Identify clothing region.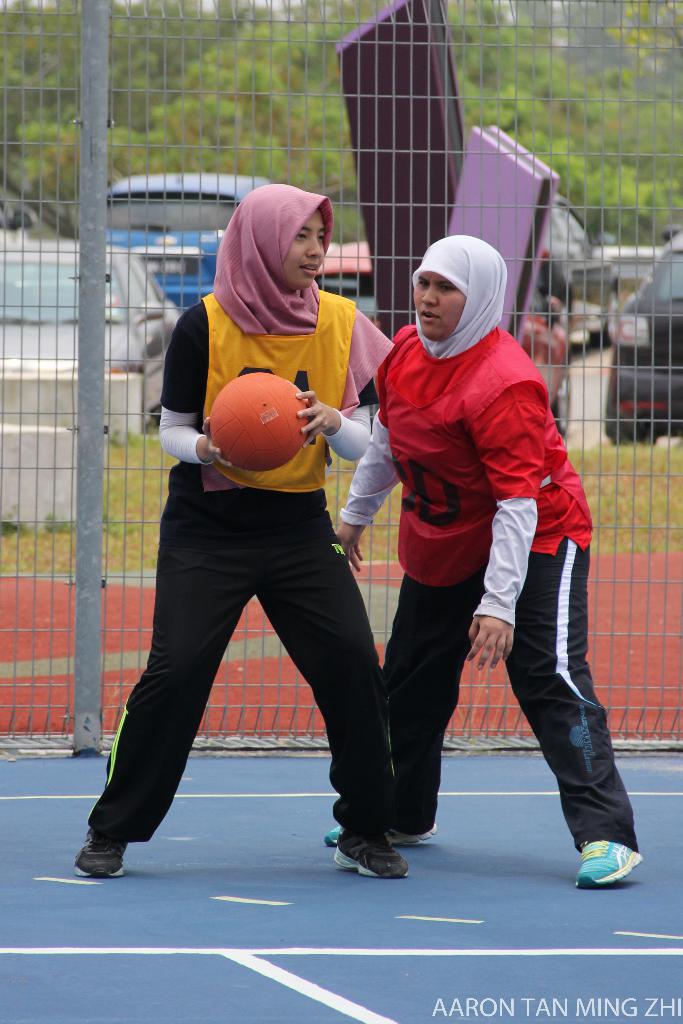
Region: box=[331, 244, 648, 862].
